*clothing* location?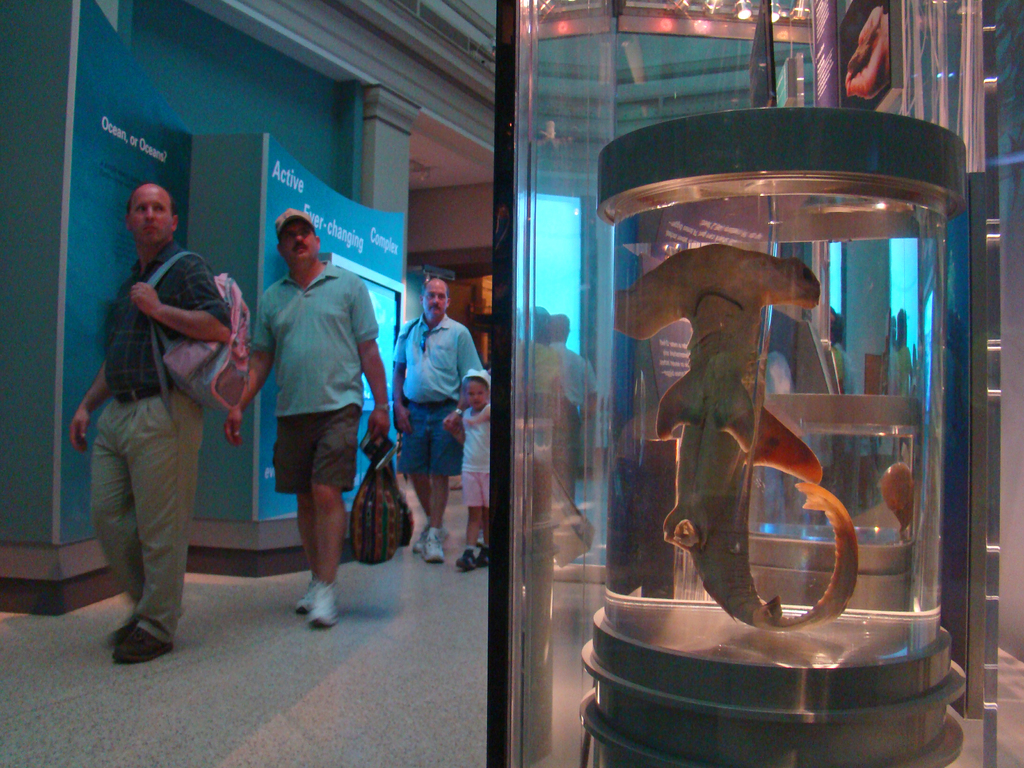
crop(399, 316, 485, 473)
